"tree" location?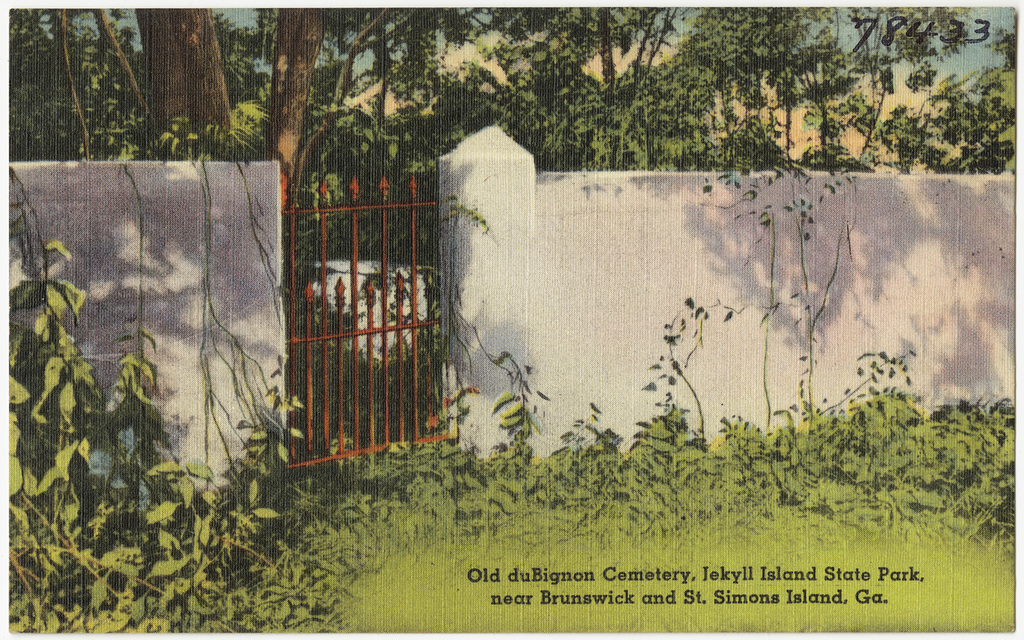
(498, 9, 681, 171)
